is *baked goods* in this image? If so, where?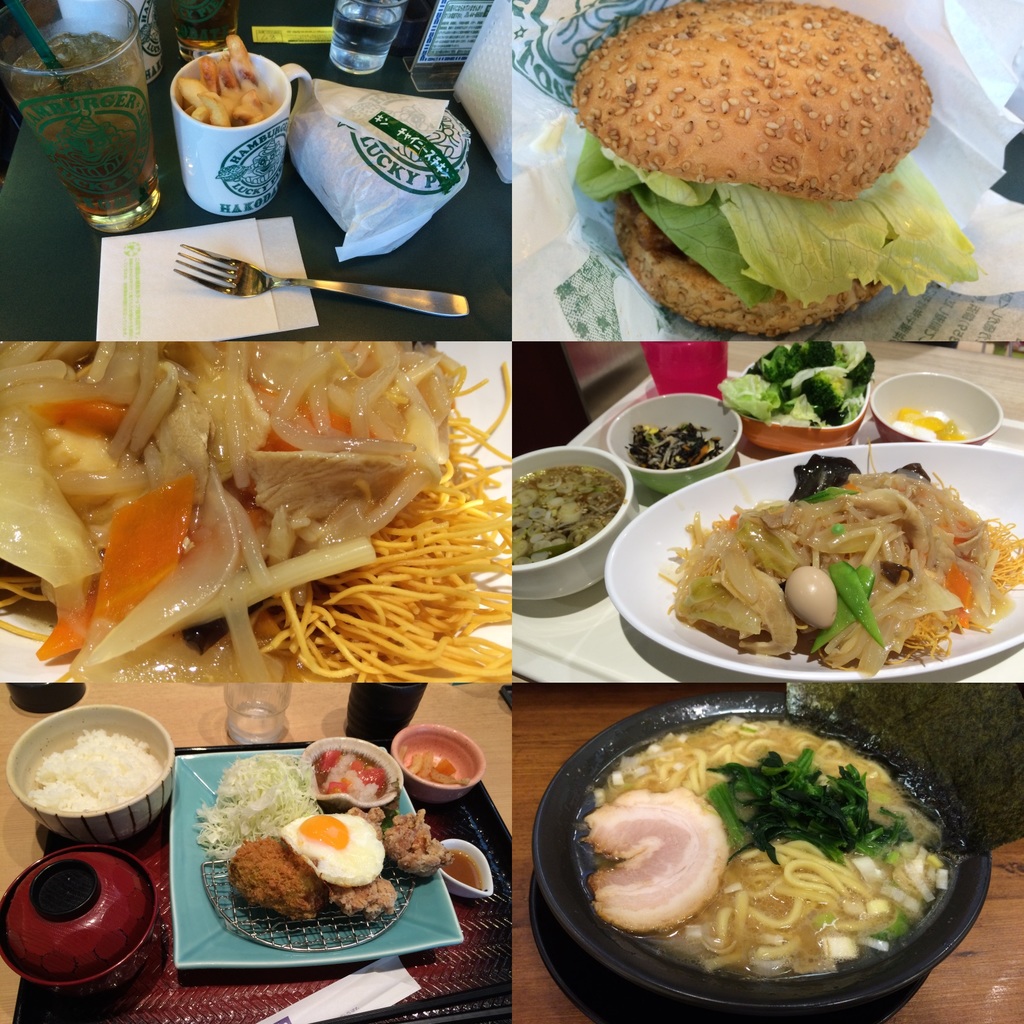
Yes, at BBox(343, 809, 383, 848).
